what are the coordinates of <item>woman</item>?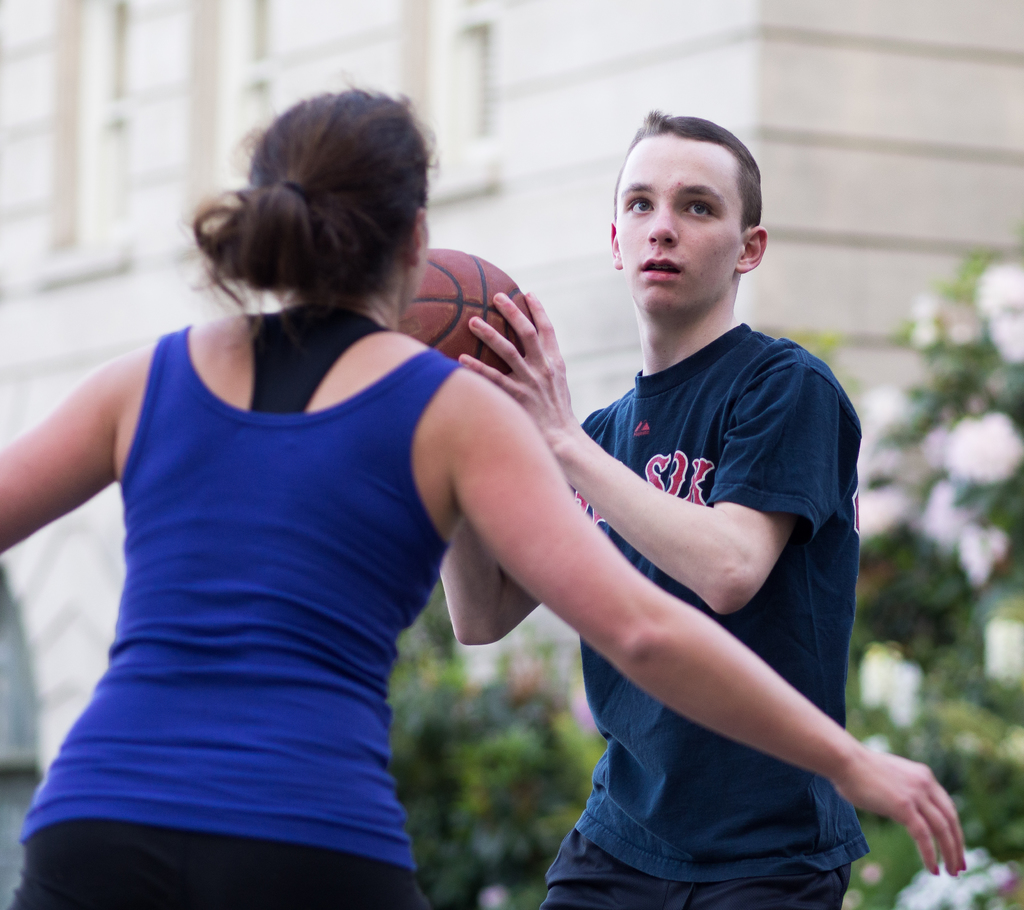
[left=0, top=78, right=990, bottom=909].
